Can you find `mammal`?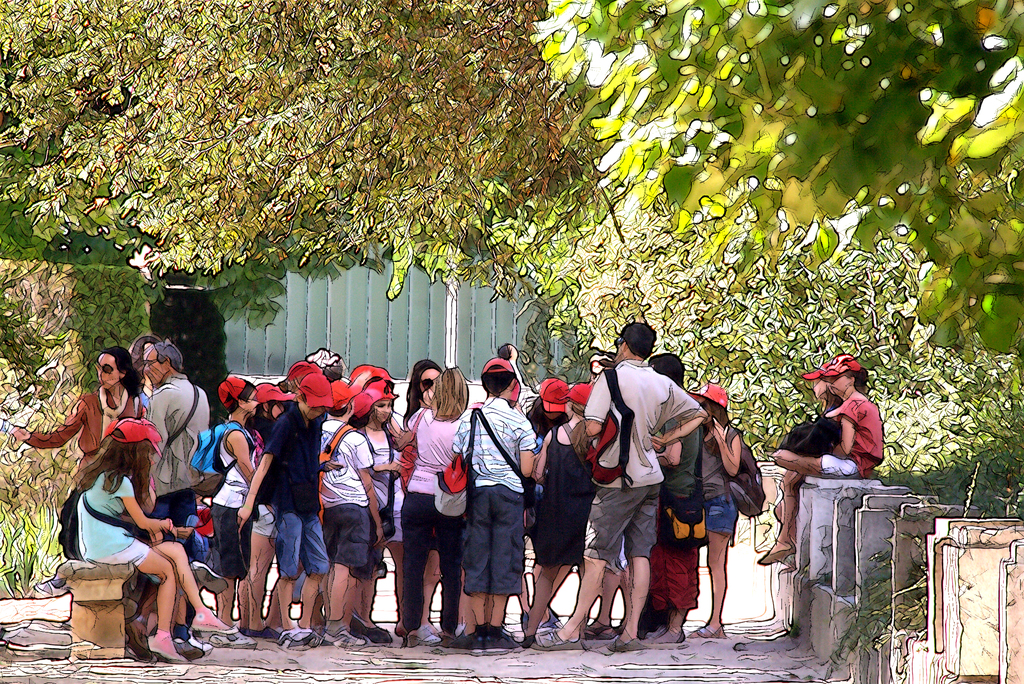
Yes, bounding box: [652, 348, 699, 647].
